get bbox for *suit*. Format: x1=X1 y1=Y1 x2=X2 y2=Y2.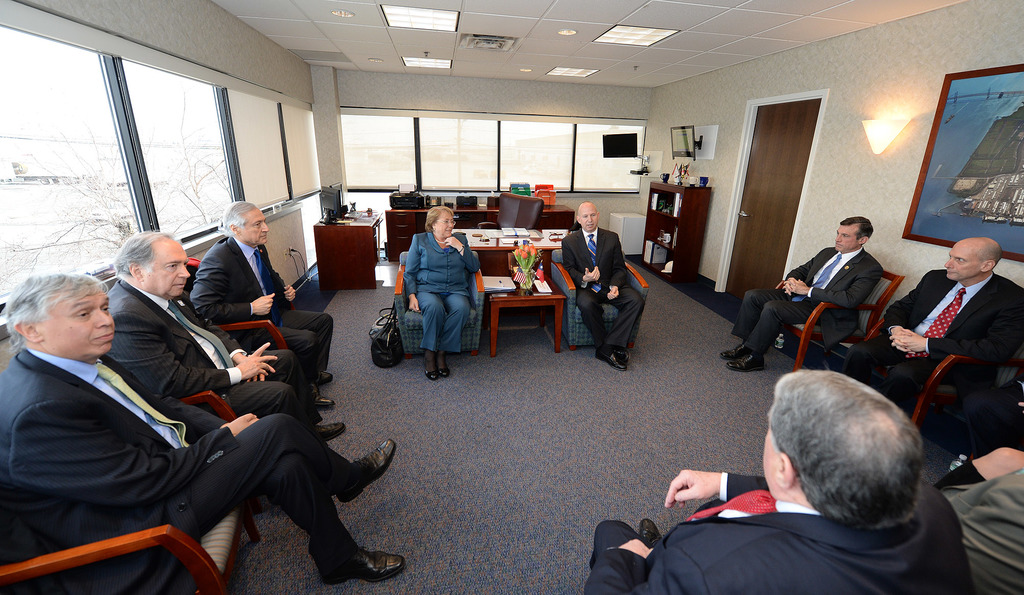
x1=579 y1=475 x2=974 y2=594.
